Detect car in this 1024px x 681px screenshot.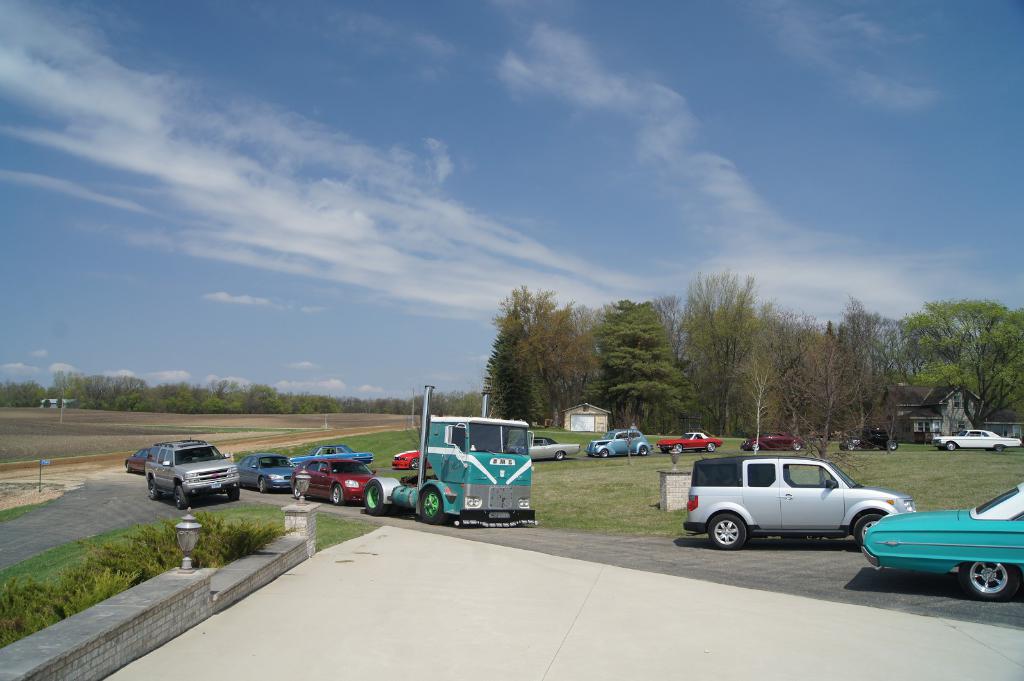
Detection: [861,485,1023,602].
